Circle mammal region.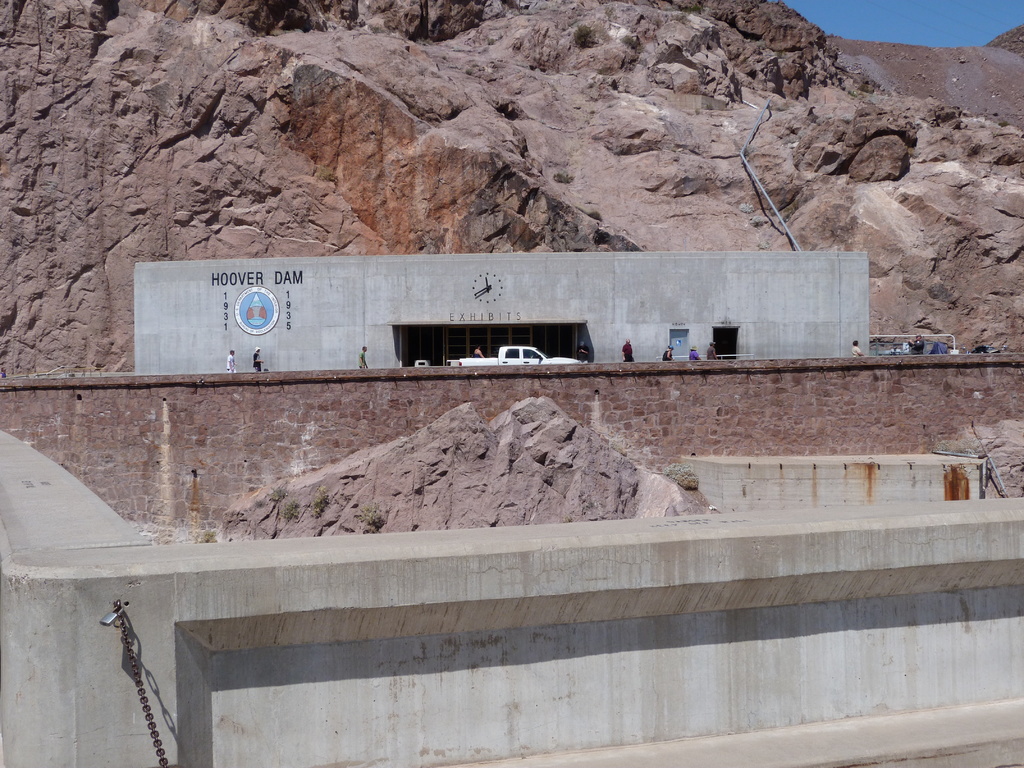
Region: x1=473 y1=345 x2=483 y2=357.
